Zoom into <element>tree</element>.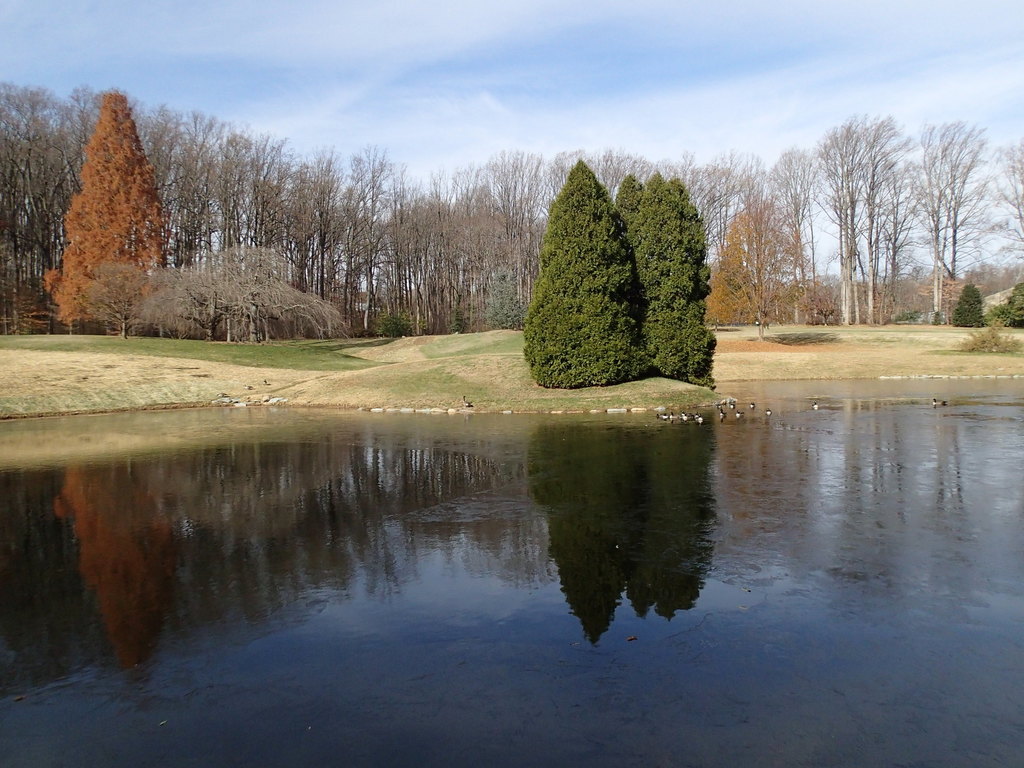
Zoom target: select_region(604, 143, 639, 209).
